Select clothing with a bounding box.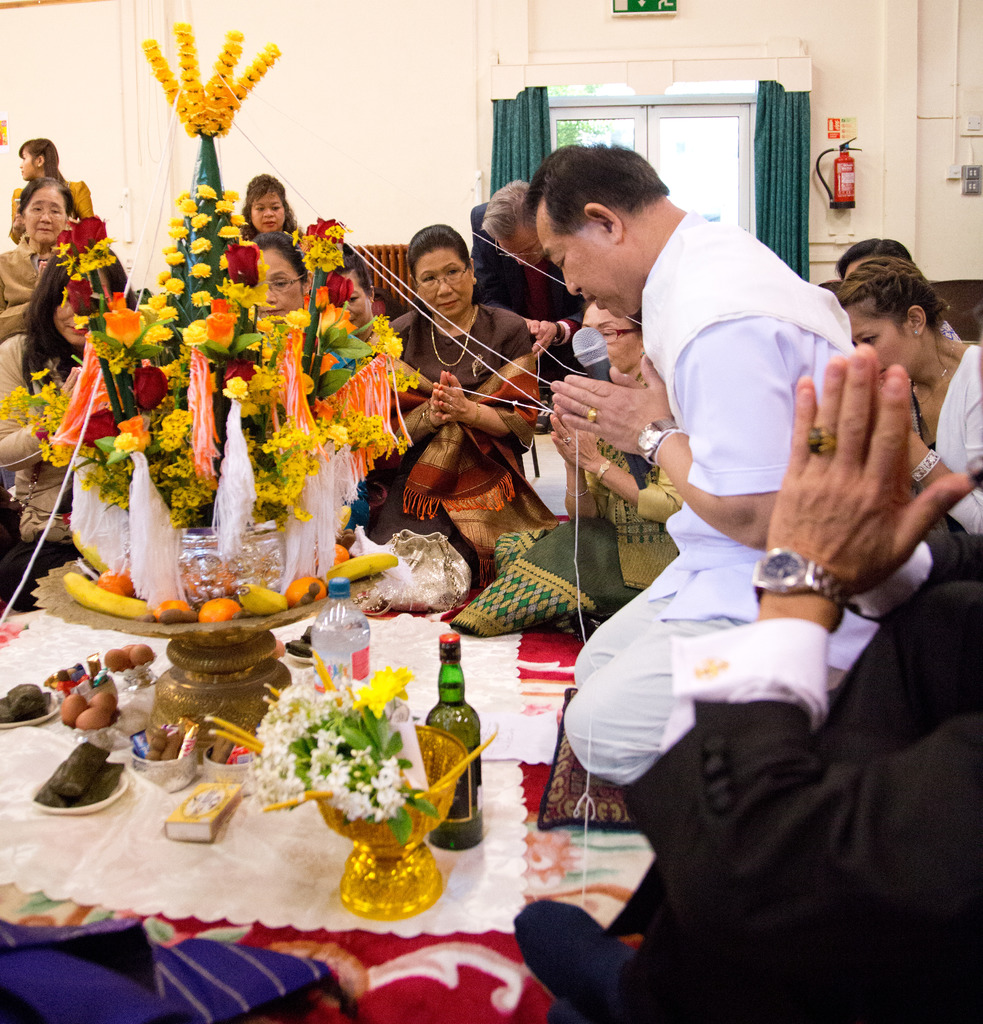
{"left": 369, "top": 302, "right": 538, "bottom": 528}.
